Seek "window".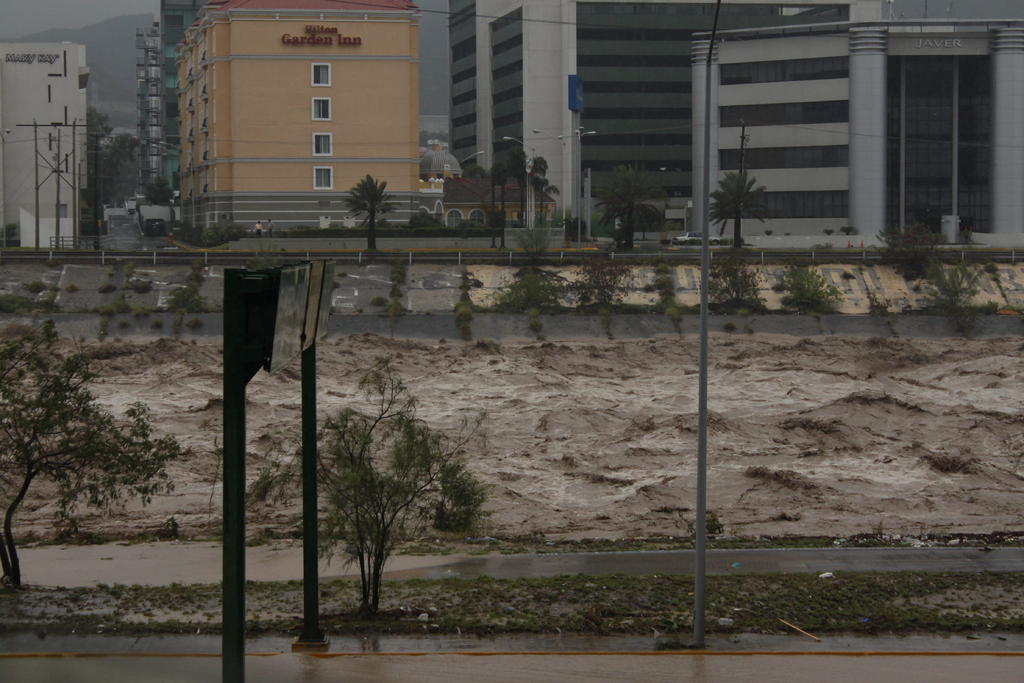
region(469, 211, 483, 230).
